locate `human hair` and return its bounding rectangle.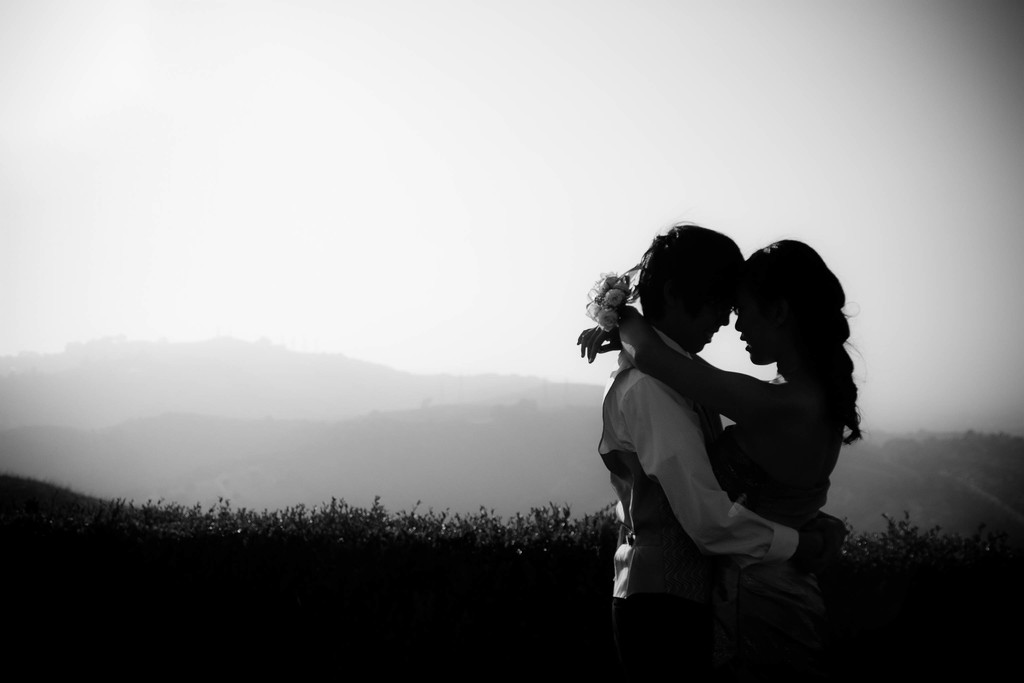
box=[640, 215, 745, 321].
